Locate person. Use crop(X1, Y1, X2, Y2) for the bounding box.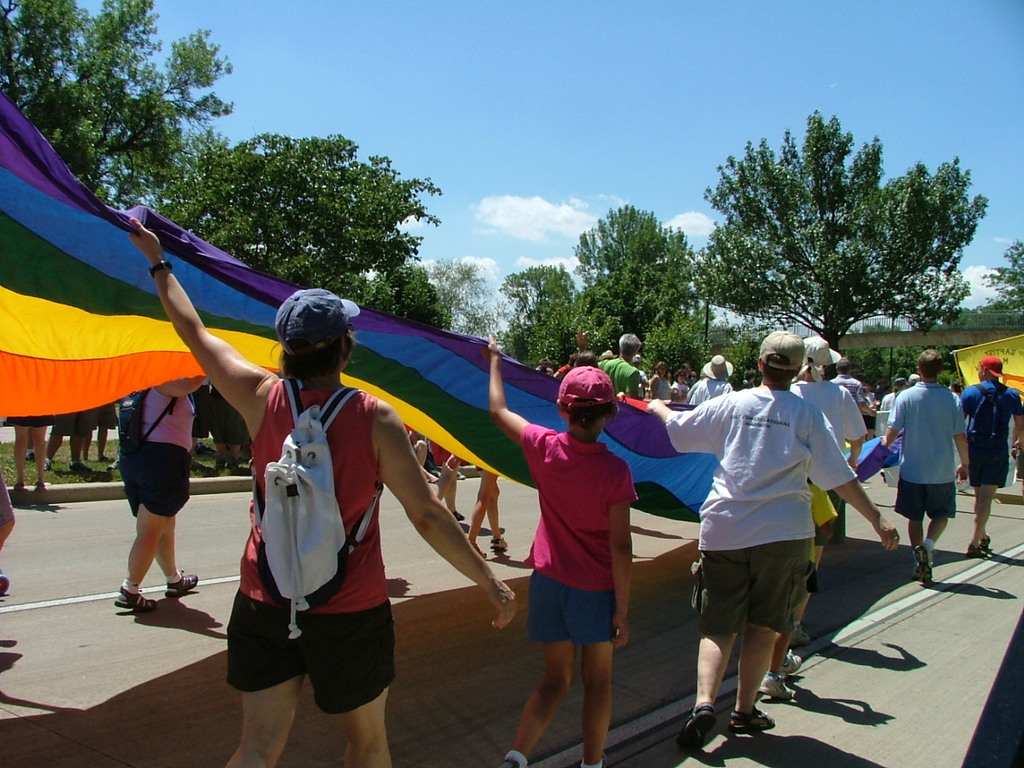
crop(948, 350, 1023, 558).
